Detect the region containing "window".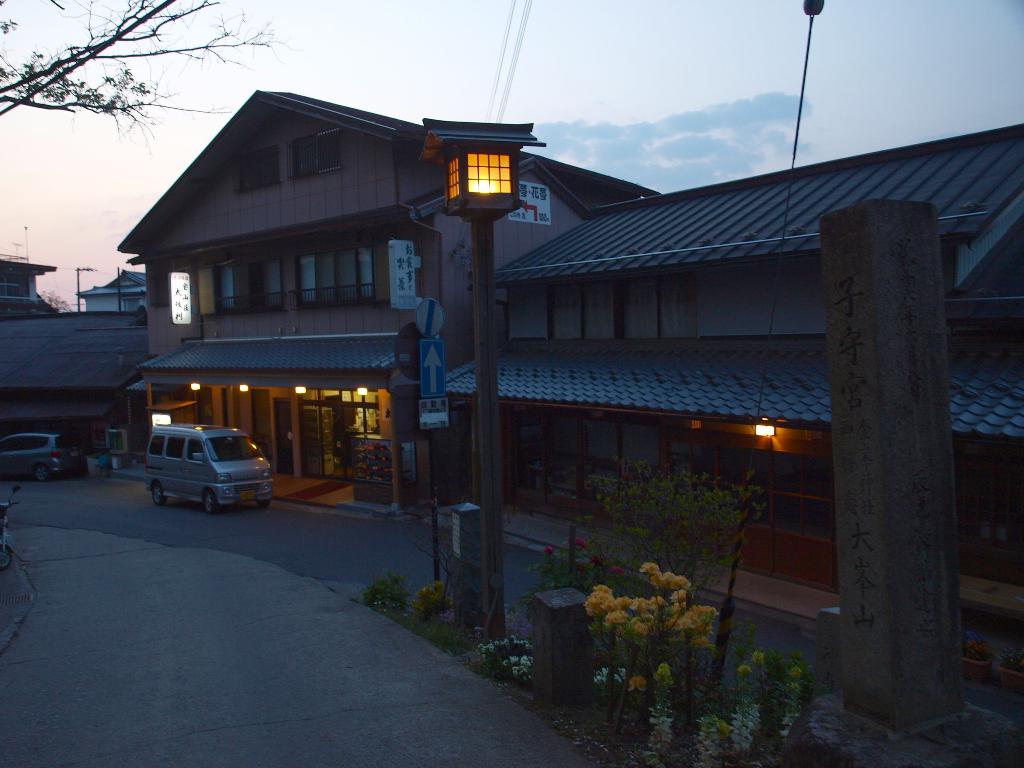
[x1=260, y1=260, x2=280, y2=305].
